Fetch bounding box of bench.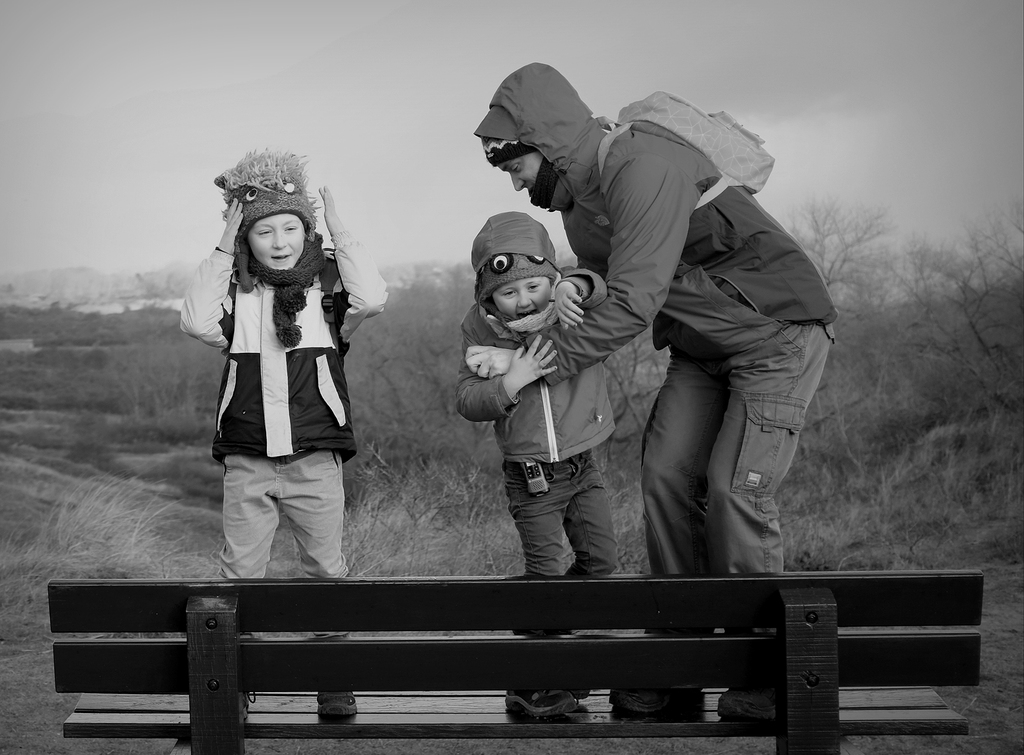
Bbox: <box>25,559,982,742</box>.
